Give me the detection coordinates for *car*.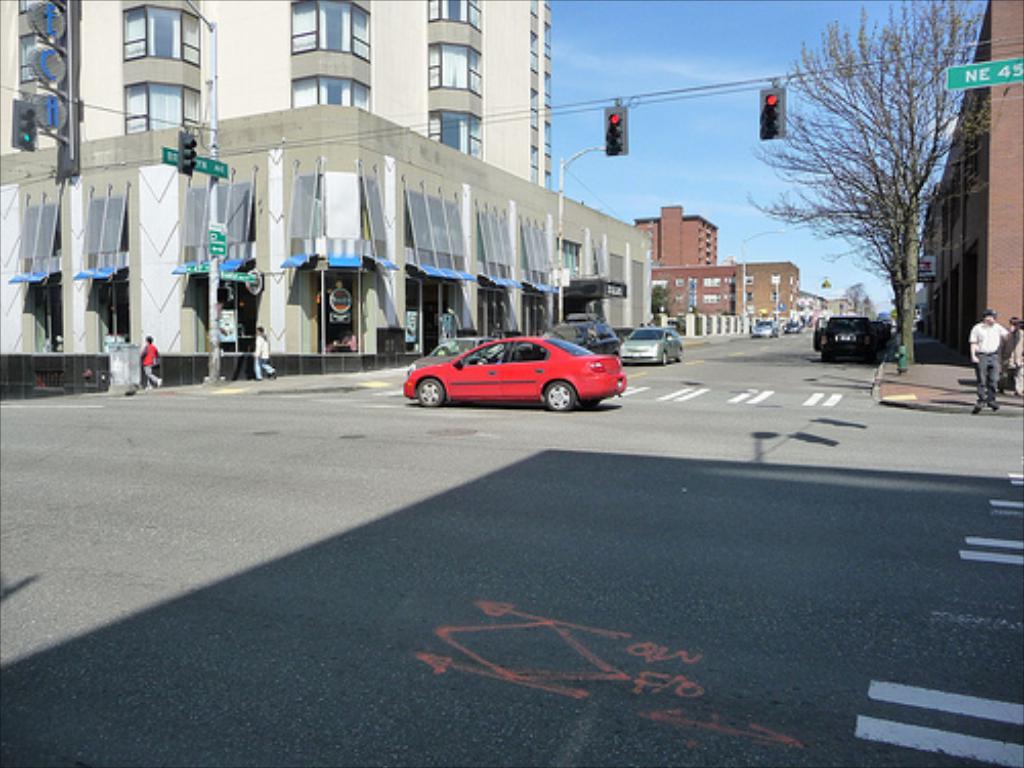
Rect(815, 313, 891, 365).
